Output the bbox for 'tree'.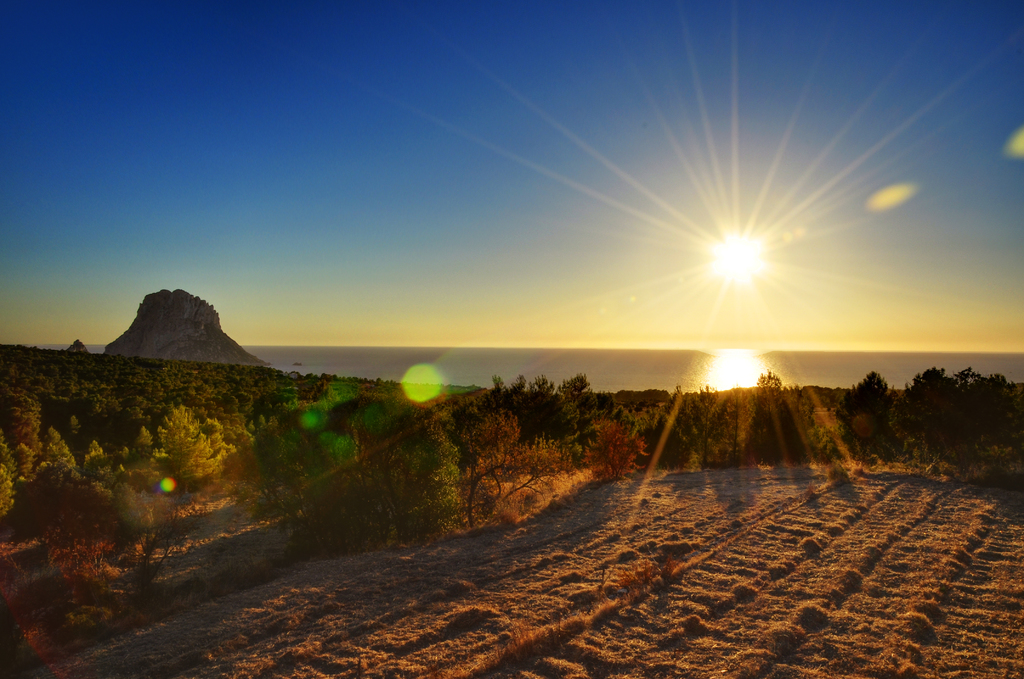
l=740, t=370, r=811, b=465.
